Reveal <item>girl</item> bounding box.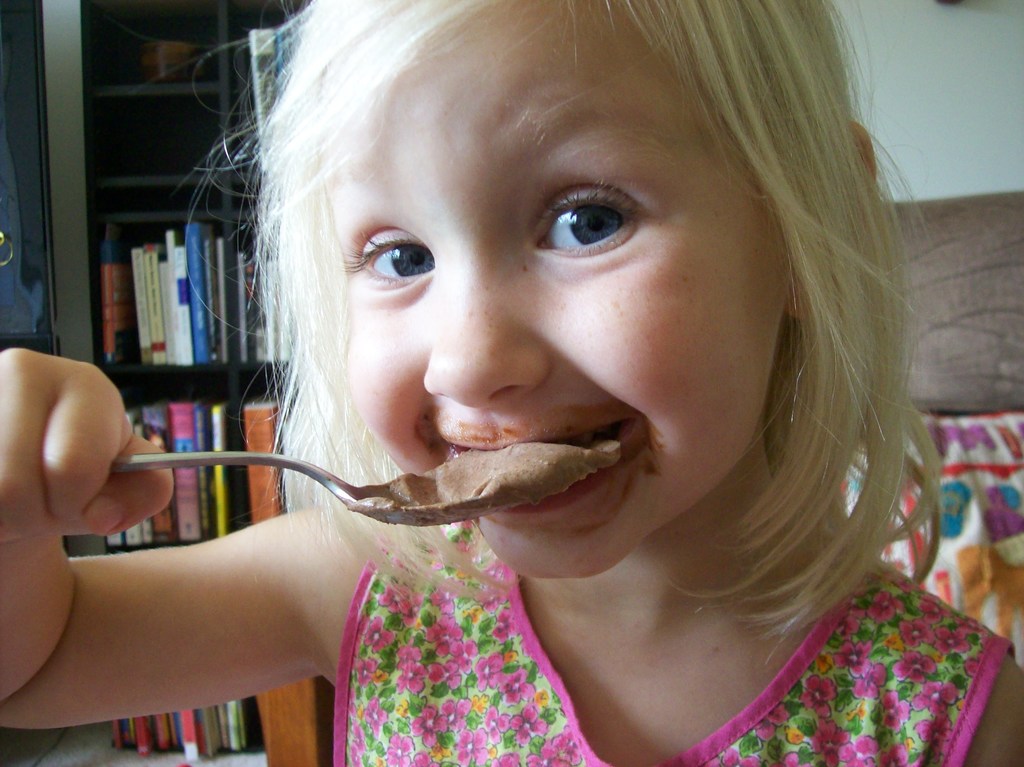
Revealed: (x1=0, y1=1, x2=1023, y2=766).
